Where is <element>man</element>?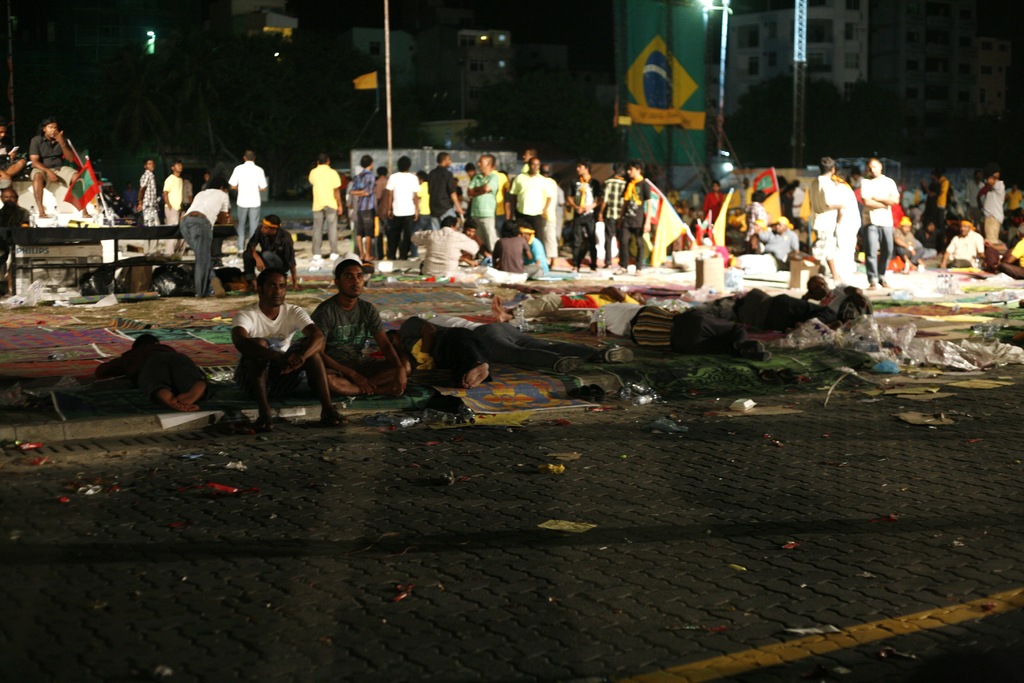
bbox=(808, 154, 836, 272).
